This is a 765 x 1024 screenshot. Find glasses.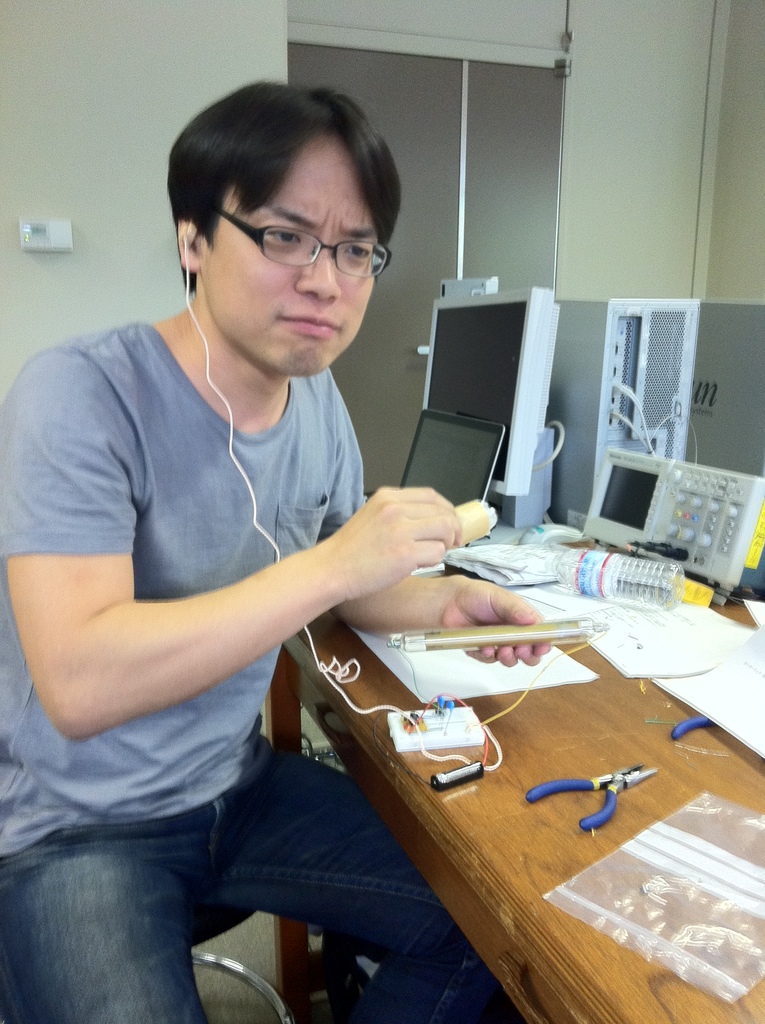
Bounding box: {"left": 220, "top": 214, "right": 398, "bottom": 275}.
